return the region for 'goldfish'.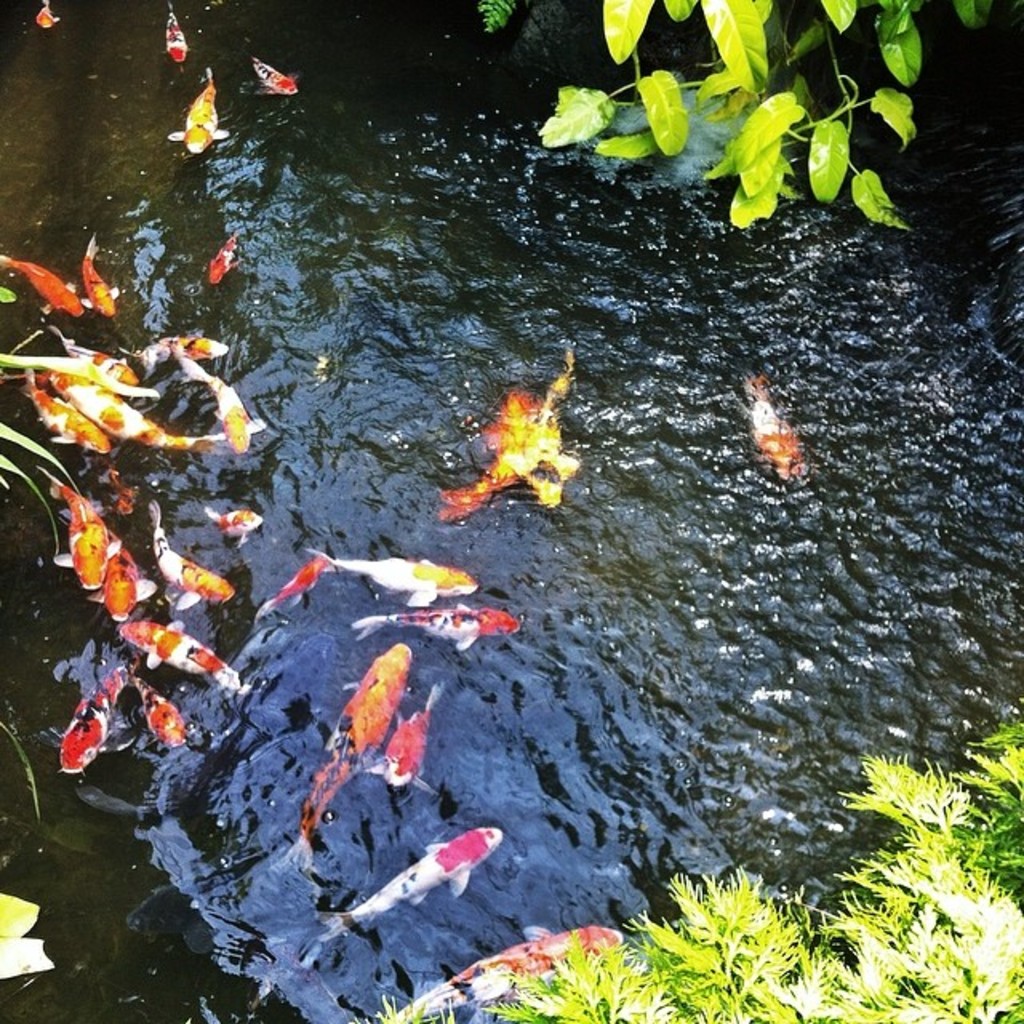
BBox(126, 667, 190, 747).
